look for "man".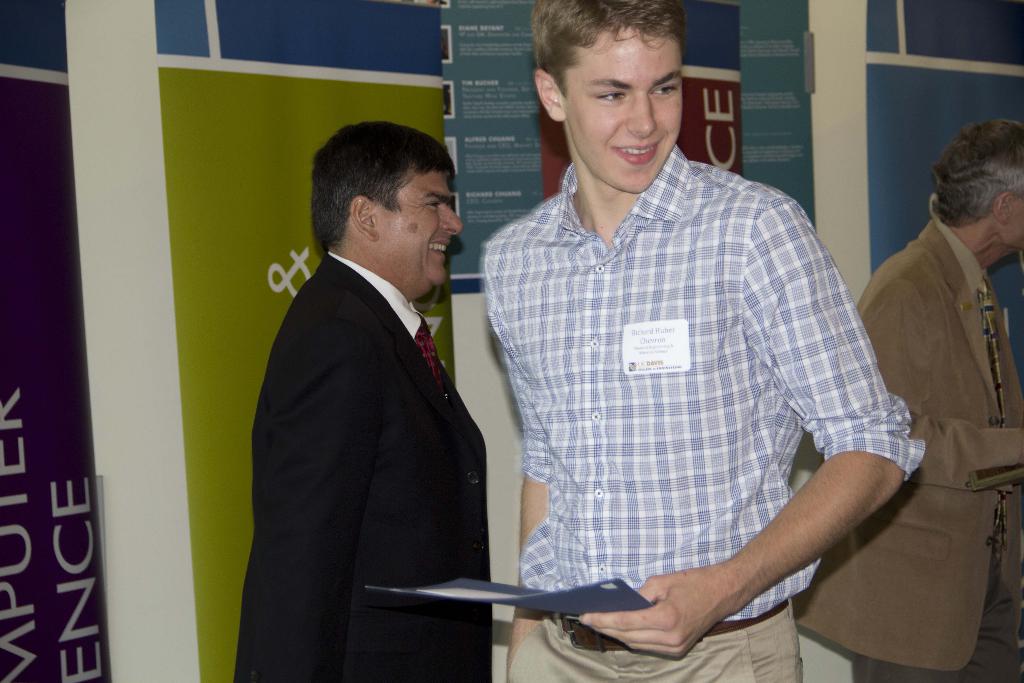
Found: 479 0 915 682.
